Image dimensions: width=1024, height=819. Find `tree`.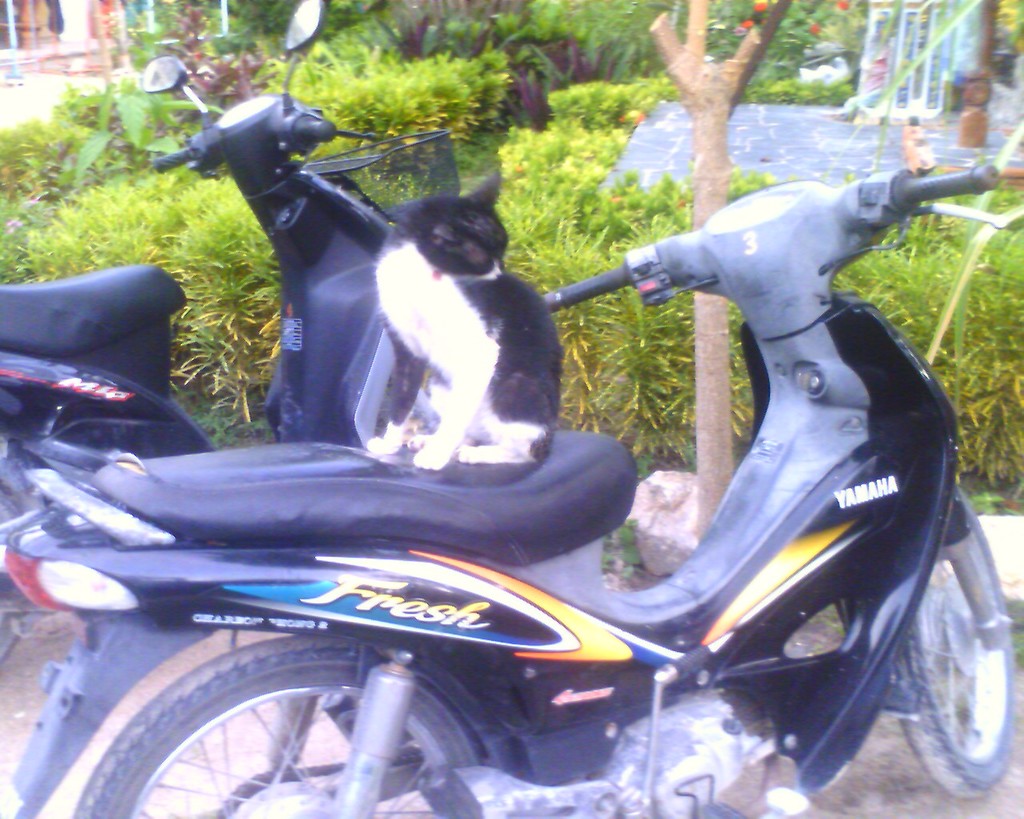
{"left": 645, "top": 0, "right": 781, "bottom": 551}.
